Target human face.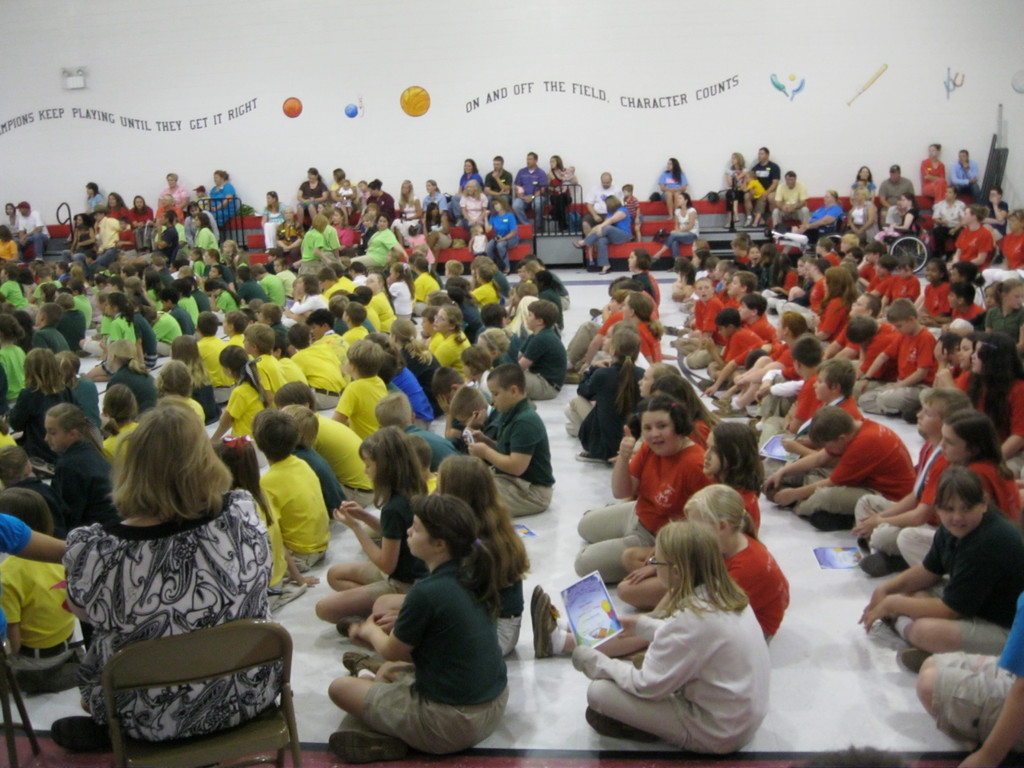
Target region: <region>166, 177, 174, 186</region>.
